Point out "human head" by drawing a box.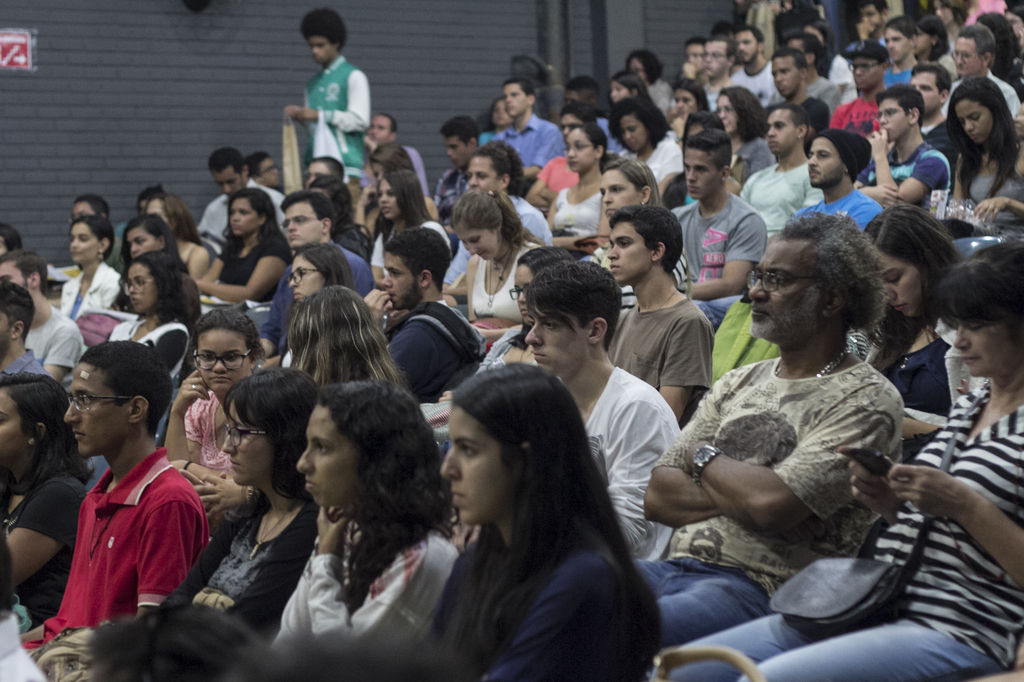
rect(125, 255, 184, 317).
